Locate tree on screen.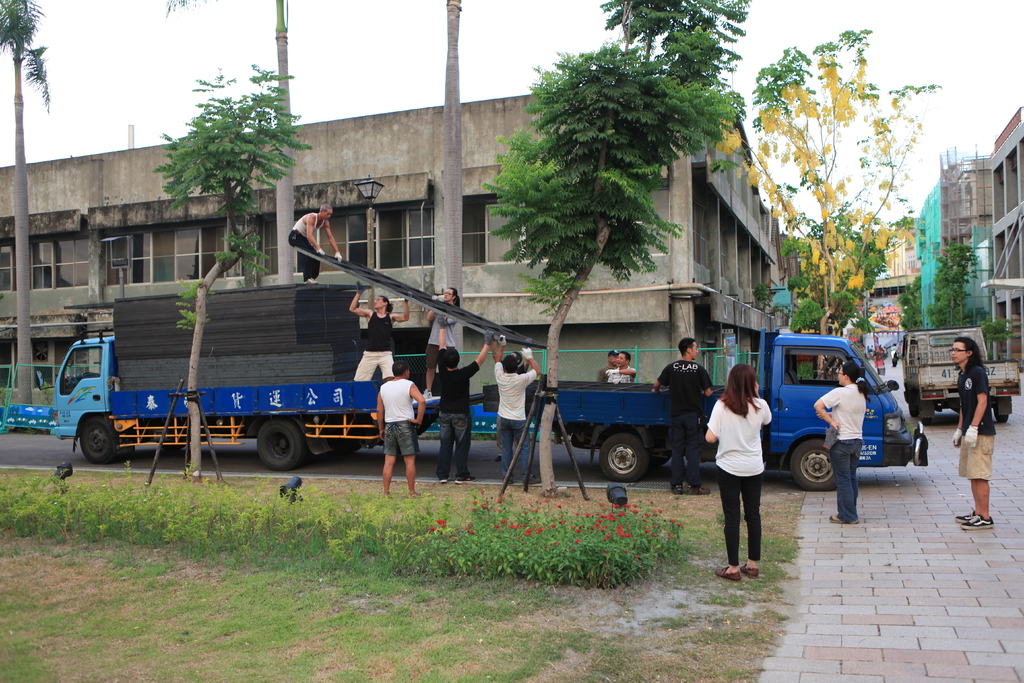
On screen at pyautogui.locateOnScreen(598, 0, 749, 119).
